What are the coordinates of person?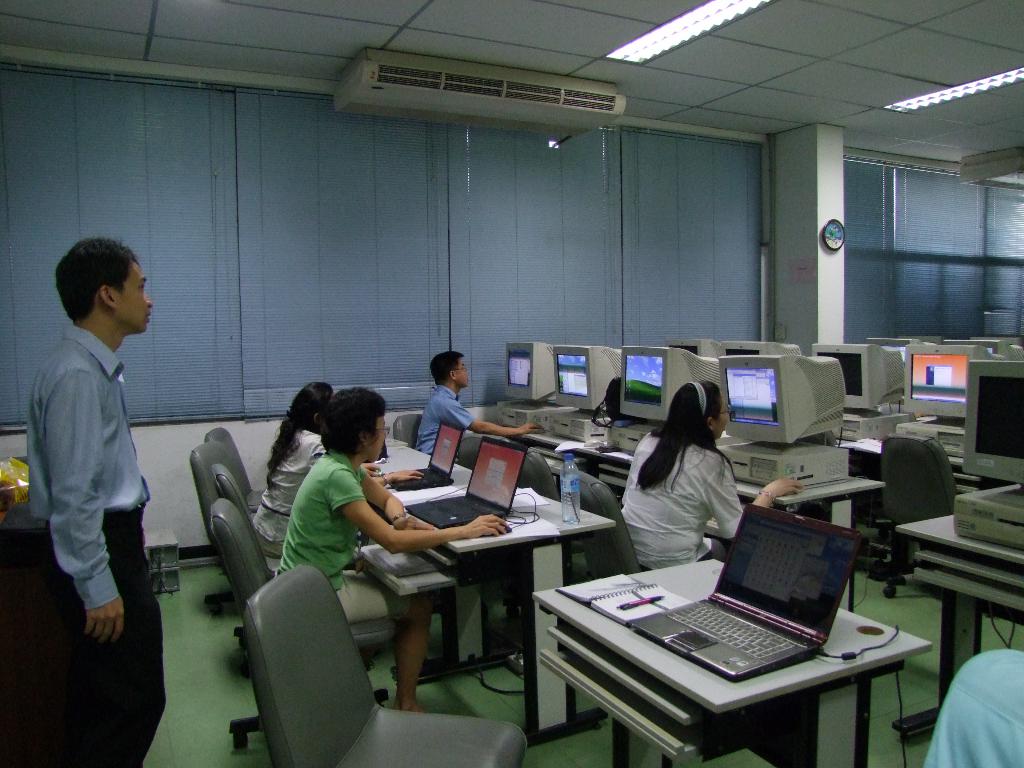
[left=919, top=646, right=1023, bottom=767].
